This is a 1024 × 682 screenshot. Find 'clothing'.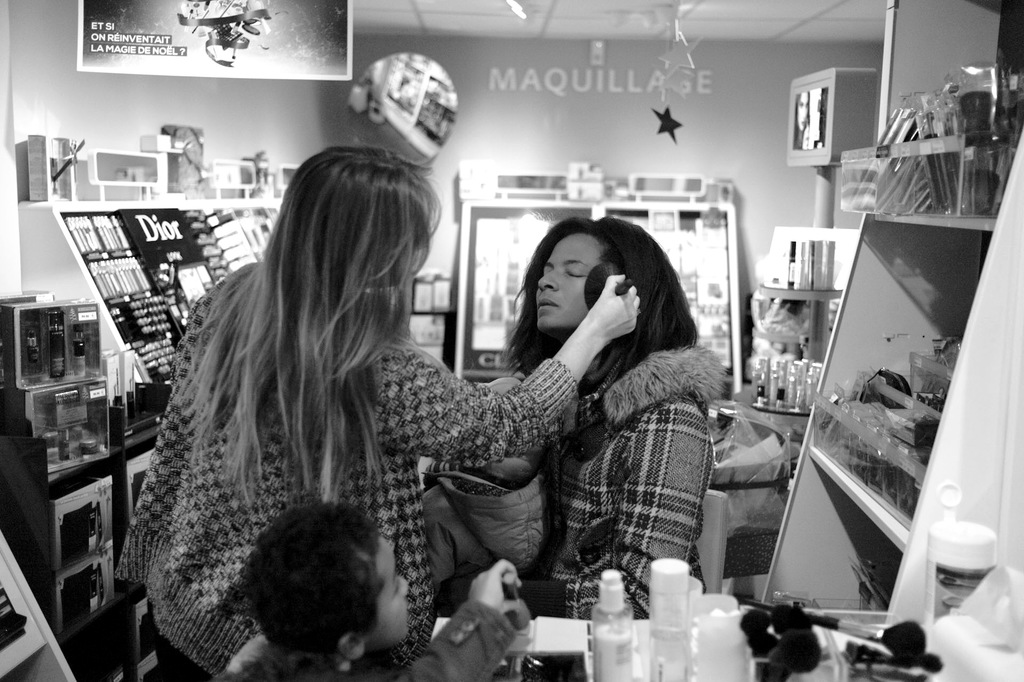
Bounding box: [x1=467, y1=247, x2=739, y2=617].
